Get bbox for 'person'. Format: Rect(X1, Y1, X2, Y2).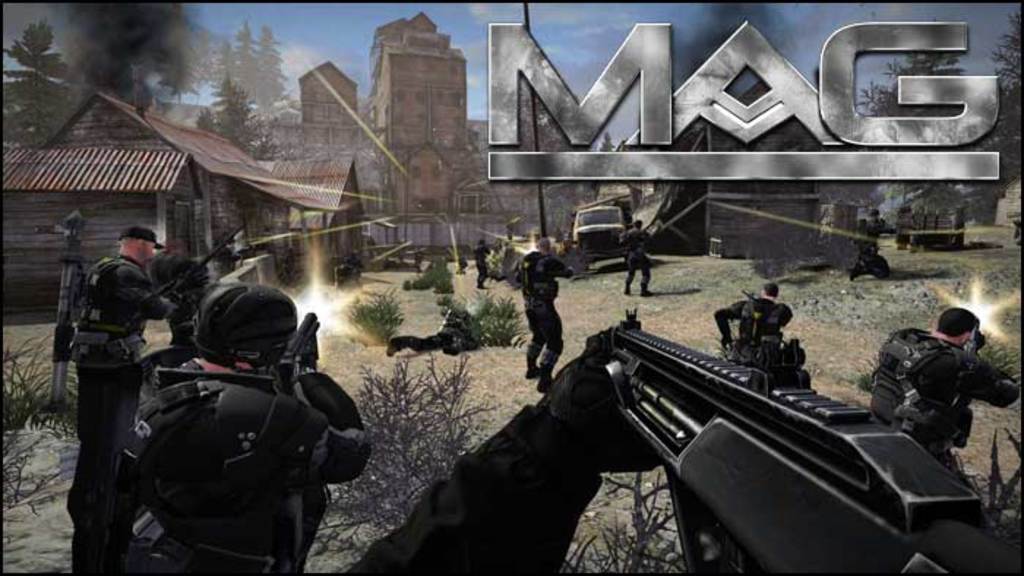
Rect(473, 240, 499, 289).
